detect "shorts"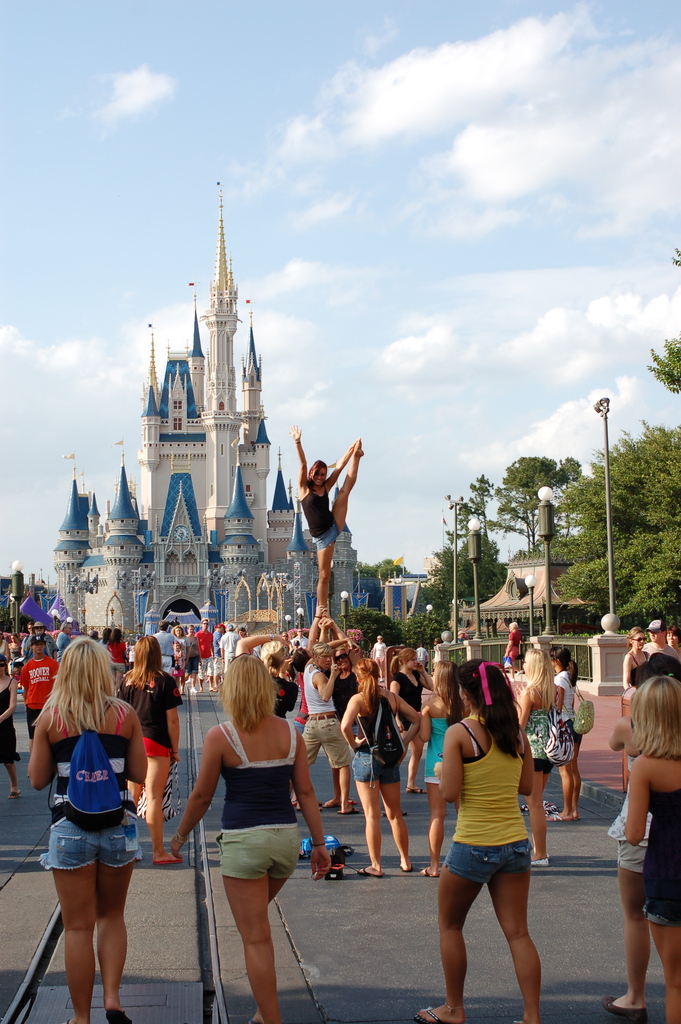
box=[214, 657, 224, 672]
